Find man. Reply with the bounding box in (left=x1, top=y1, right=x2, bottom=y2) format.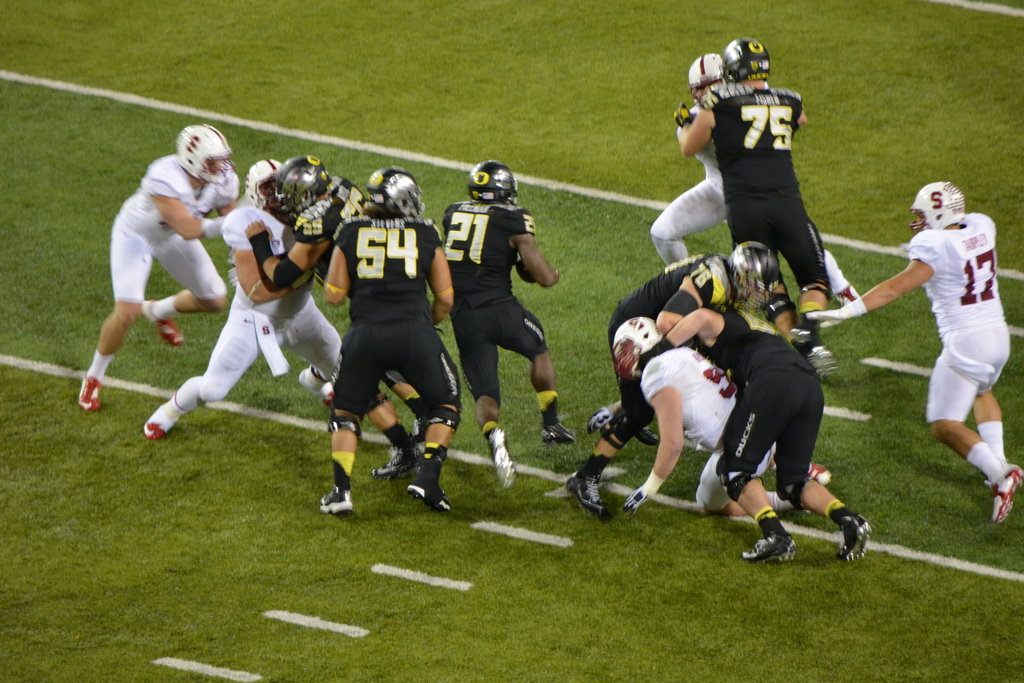
(left=669, top=24, right=840, bottom=388).
